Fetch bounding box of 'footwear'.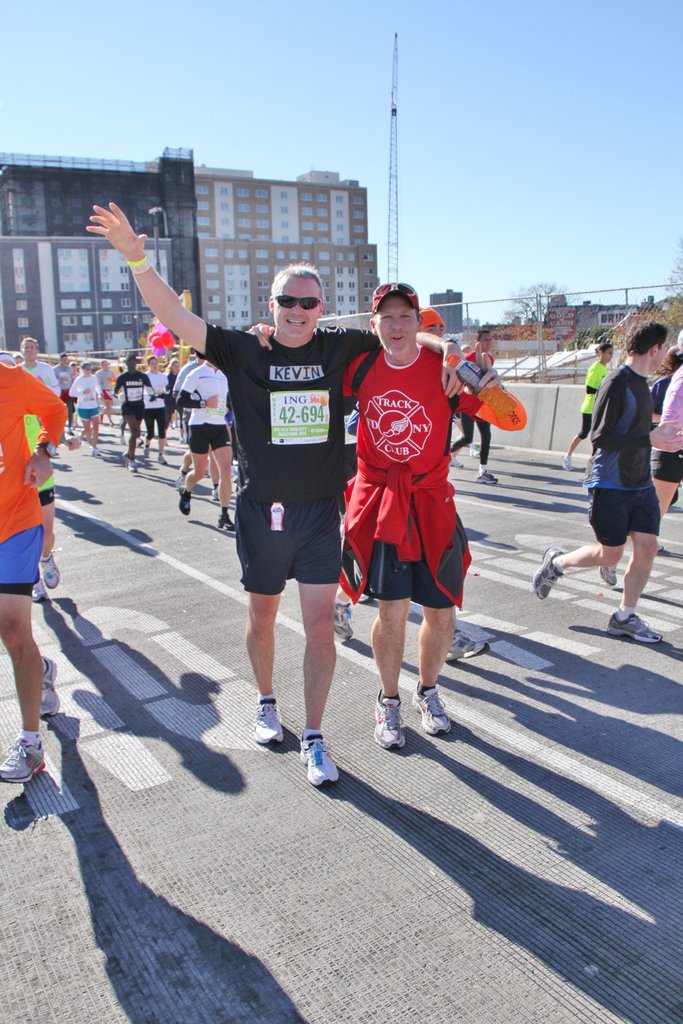
Bbox: (604,608,661,643).
